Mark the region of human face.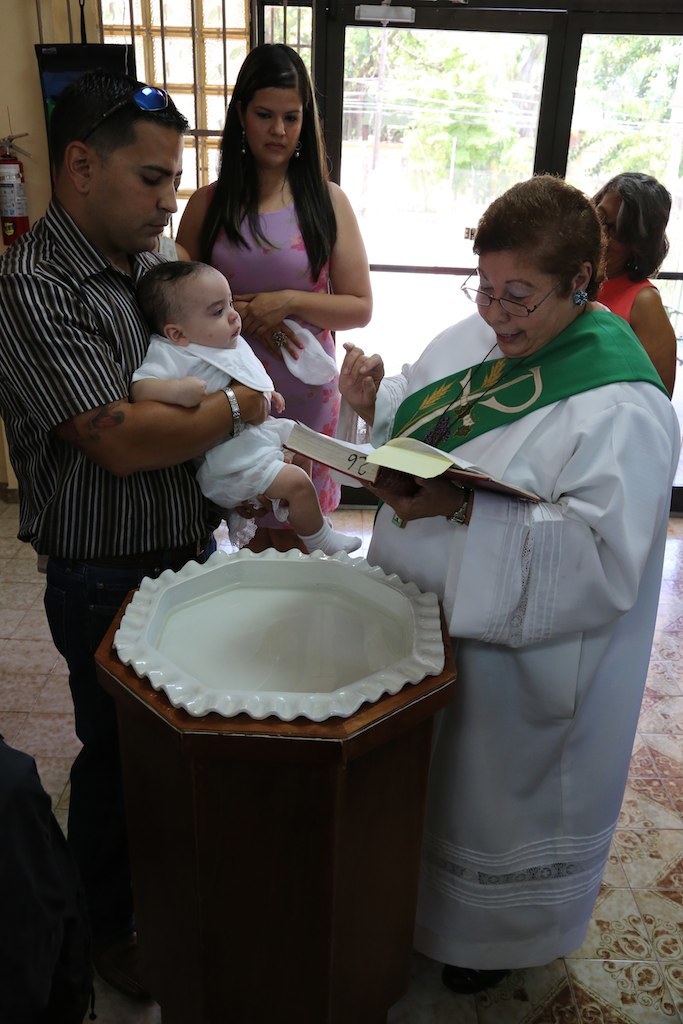
Region: 245 93 304 171.
